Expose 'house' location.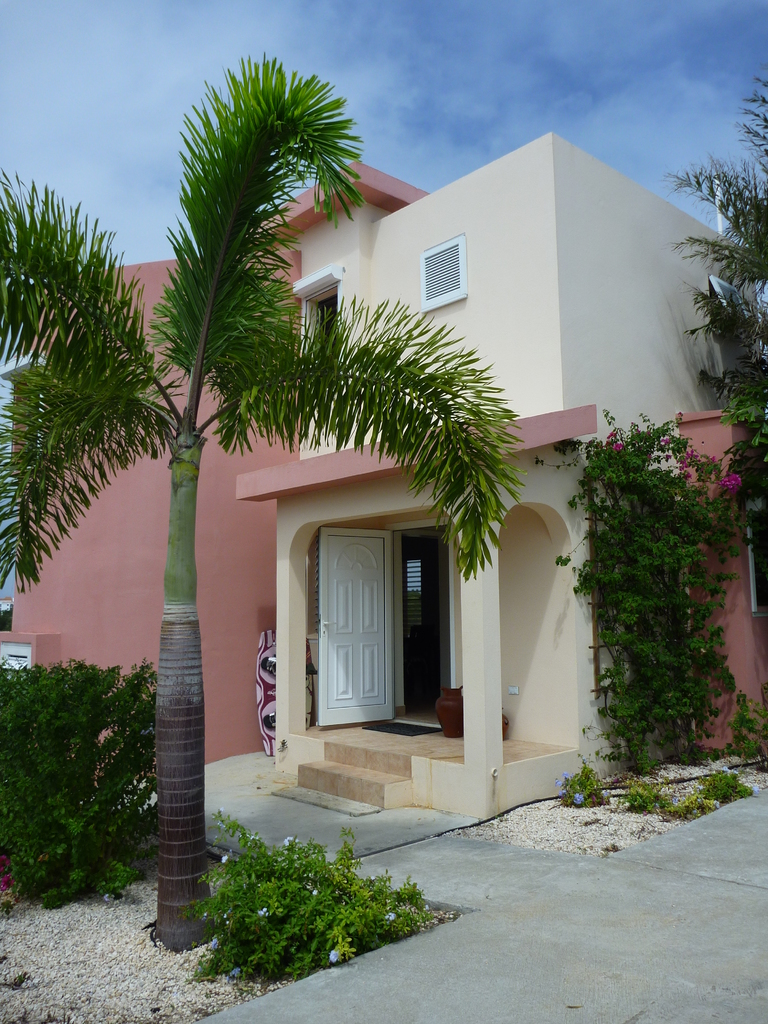
Exposed at (x1=659, y1=390, x2=767, y2=815).
